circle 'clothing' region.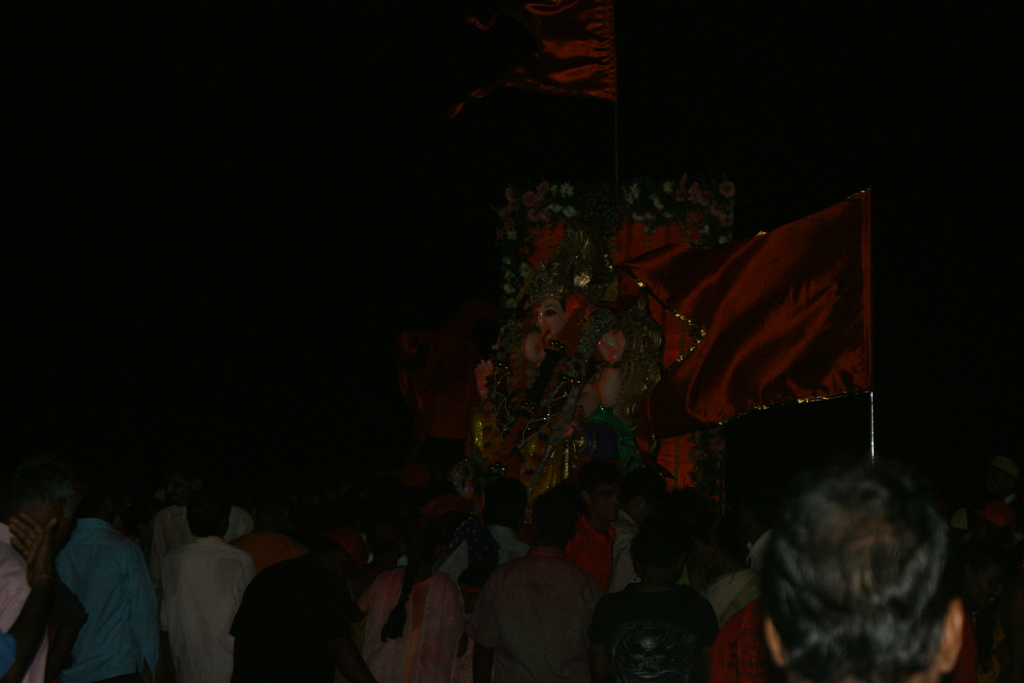
Region: rect(348, 563, 473, 682).
